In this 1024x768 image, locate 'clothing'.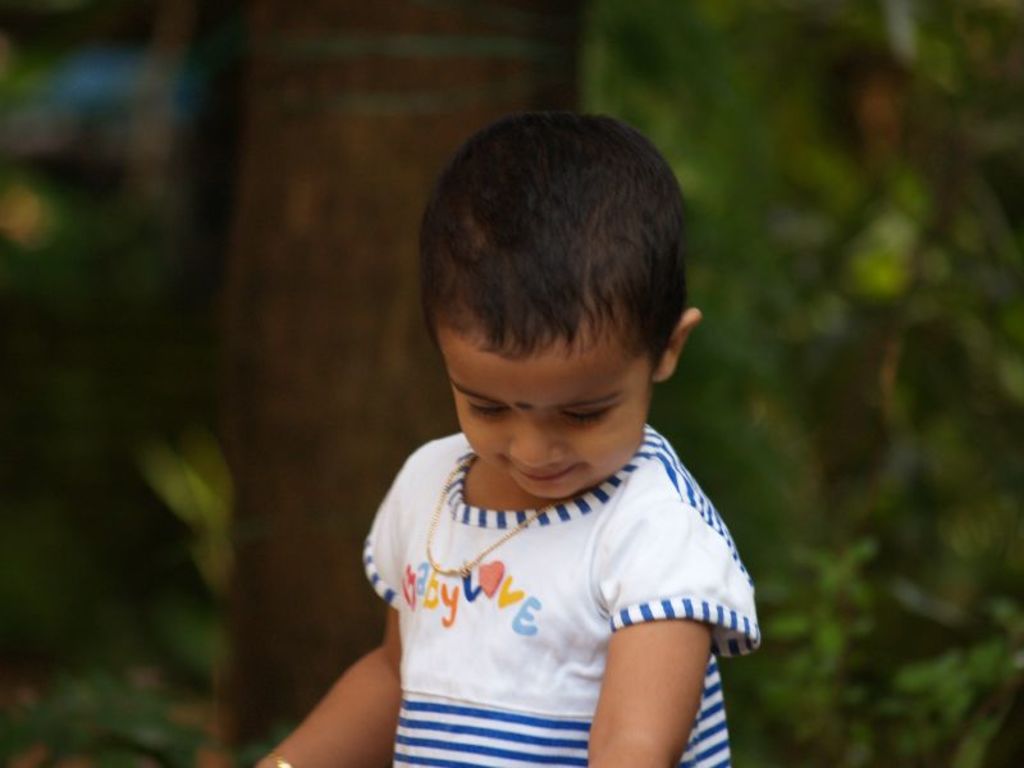
Bounding box: region(343, 394, 754, 732).
